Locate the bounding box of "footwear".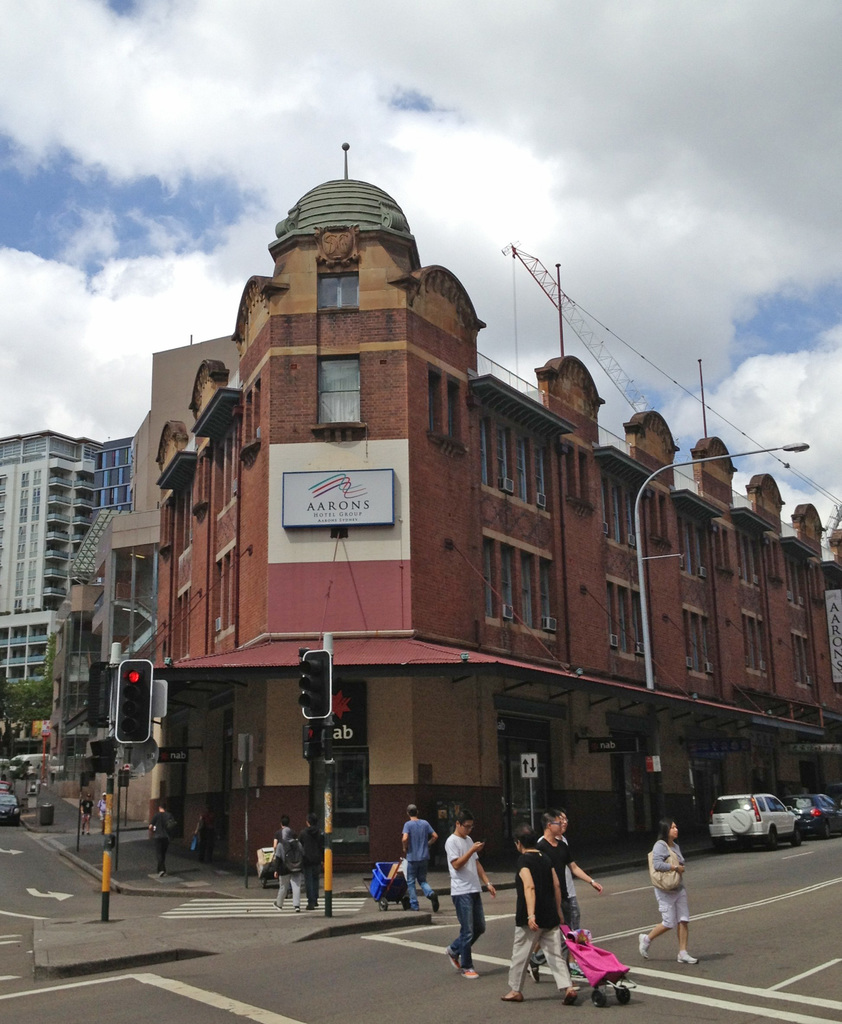
Bounding box: x1=449, y1=945, x2=463, y2=968.
